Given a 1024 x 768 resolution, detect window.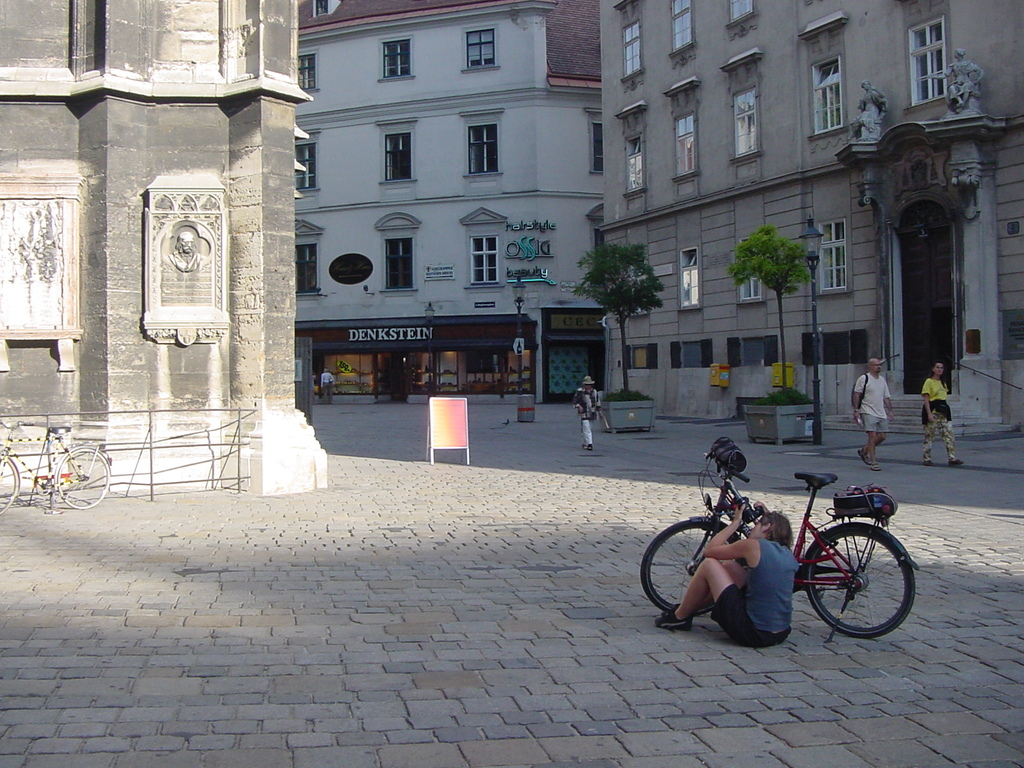
{"left": 620, "top": 102, "right": 648, "bottom": 200}.
